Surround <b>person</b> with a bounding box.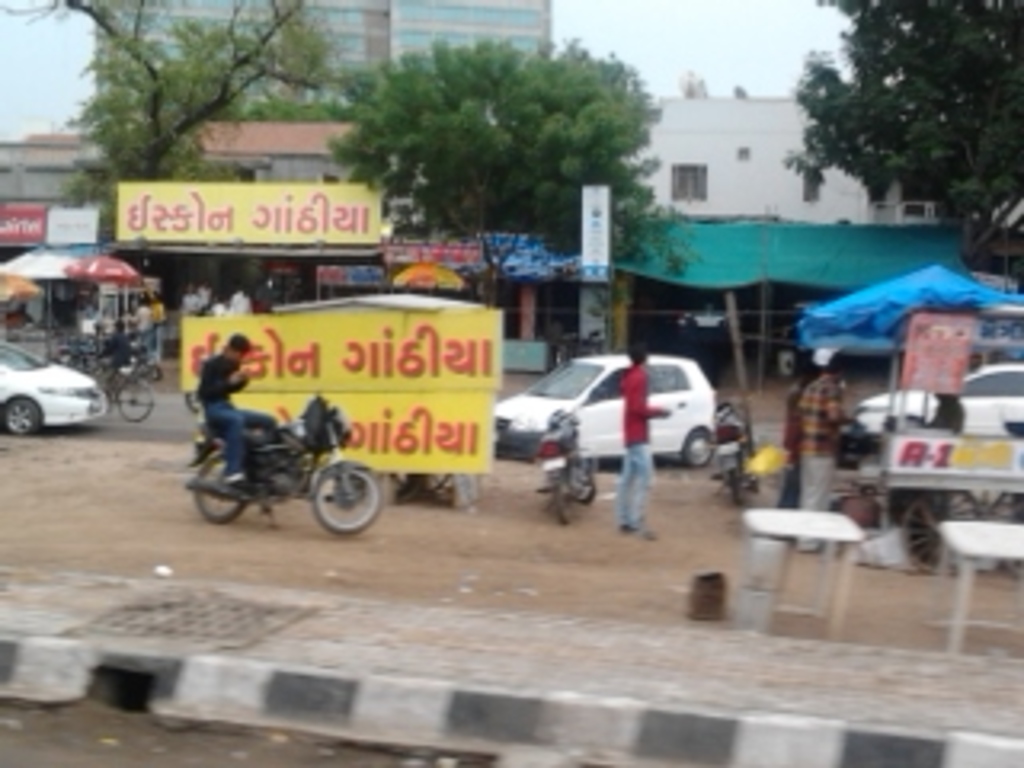
{"left": 797, "top": 355, "right": 854, "bottom": 554}.
